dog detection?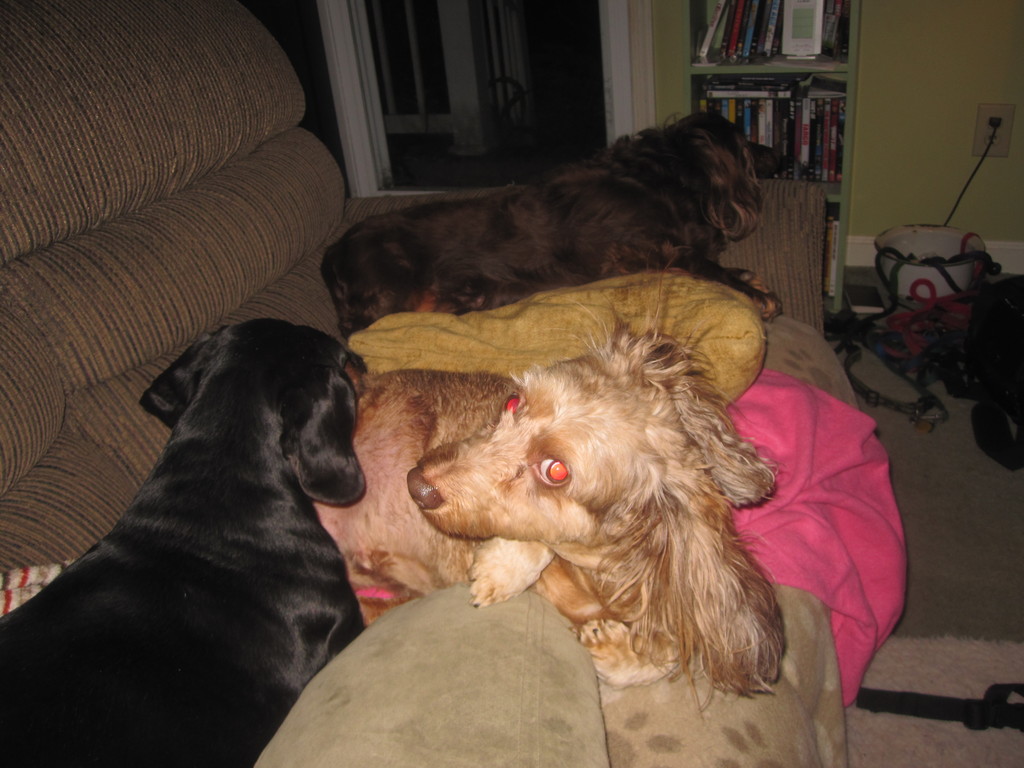
(x1=312, y1=323, x2=783, y2=711)
